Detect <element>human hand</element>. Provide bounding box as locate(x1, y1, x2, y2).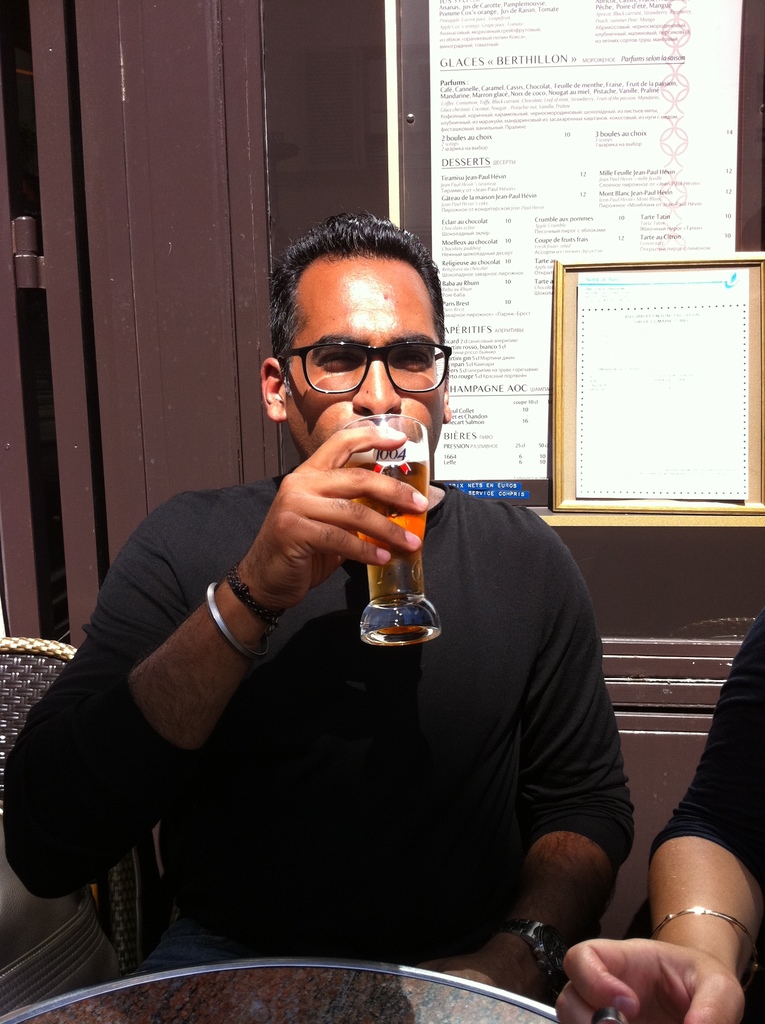
locate(553, 935, 749, 1023).
